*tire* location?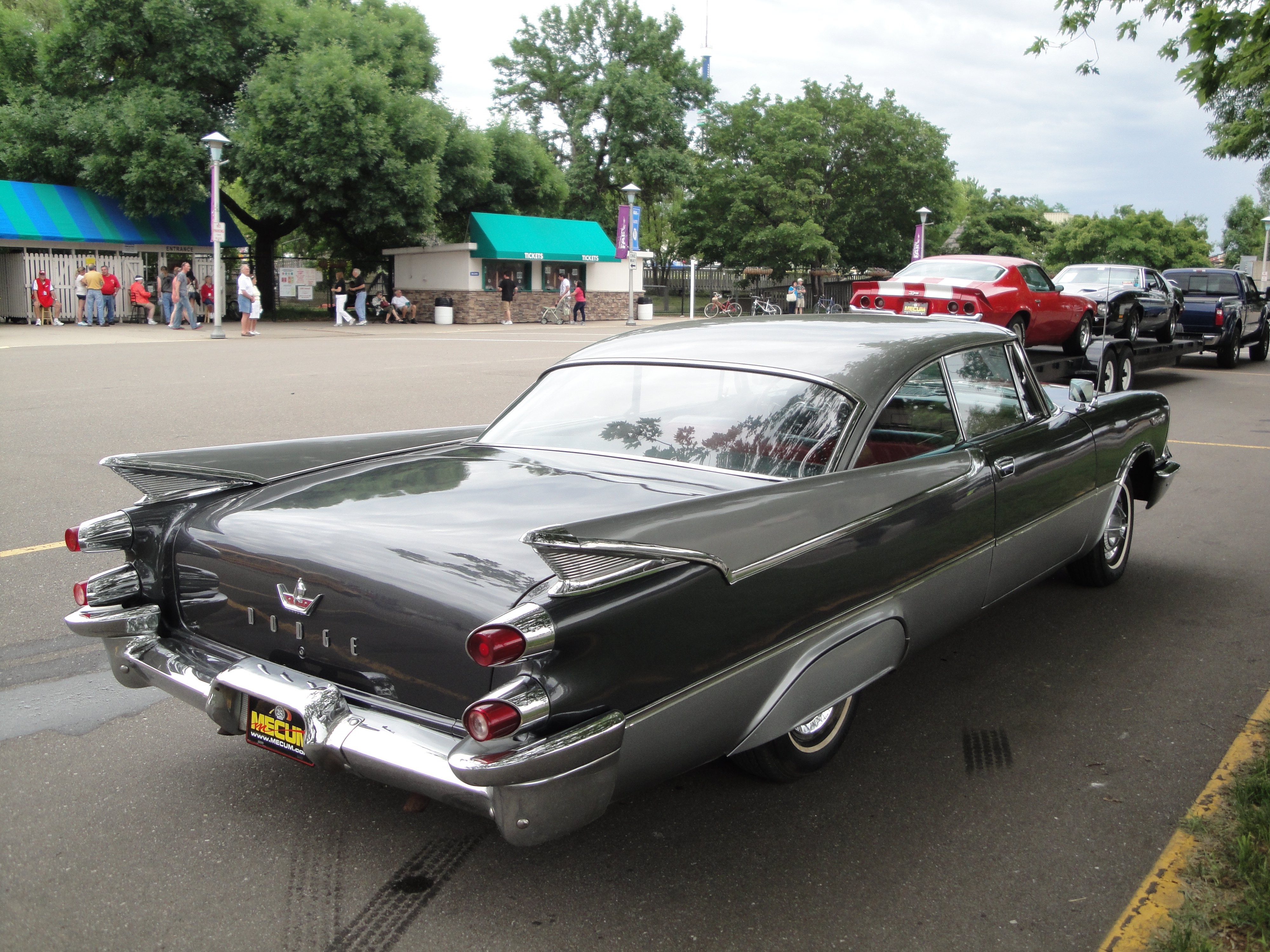
{"left": 322, "top": 102, "right": 327, "bottom": 111}
